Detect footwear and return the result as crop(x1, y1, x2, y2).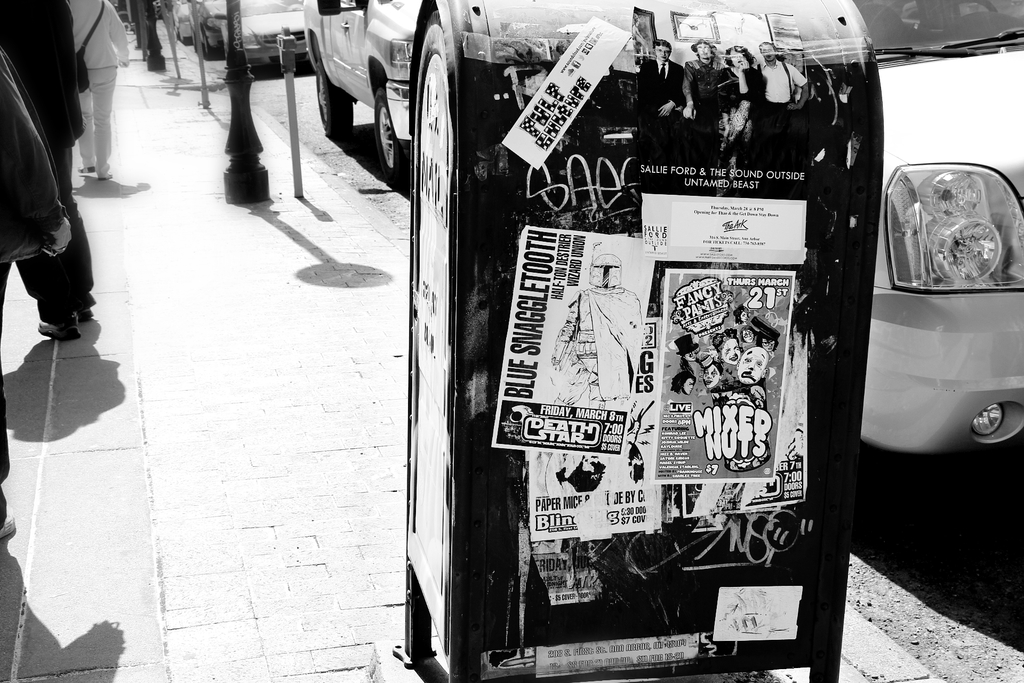
crop(37, 299, 81, 343).
